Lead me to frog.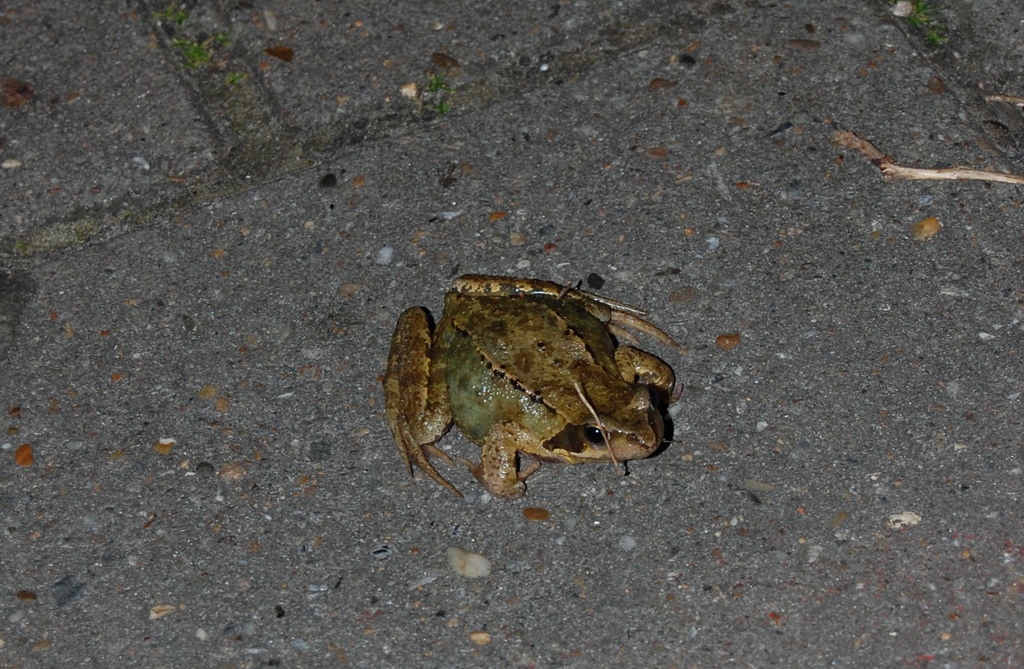
Lead to 382 271 684 504.
